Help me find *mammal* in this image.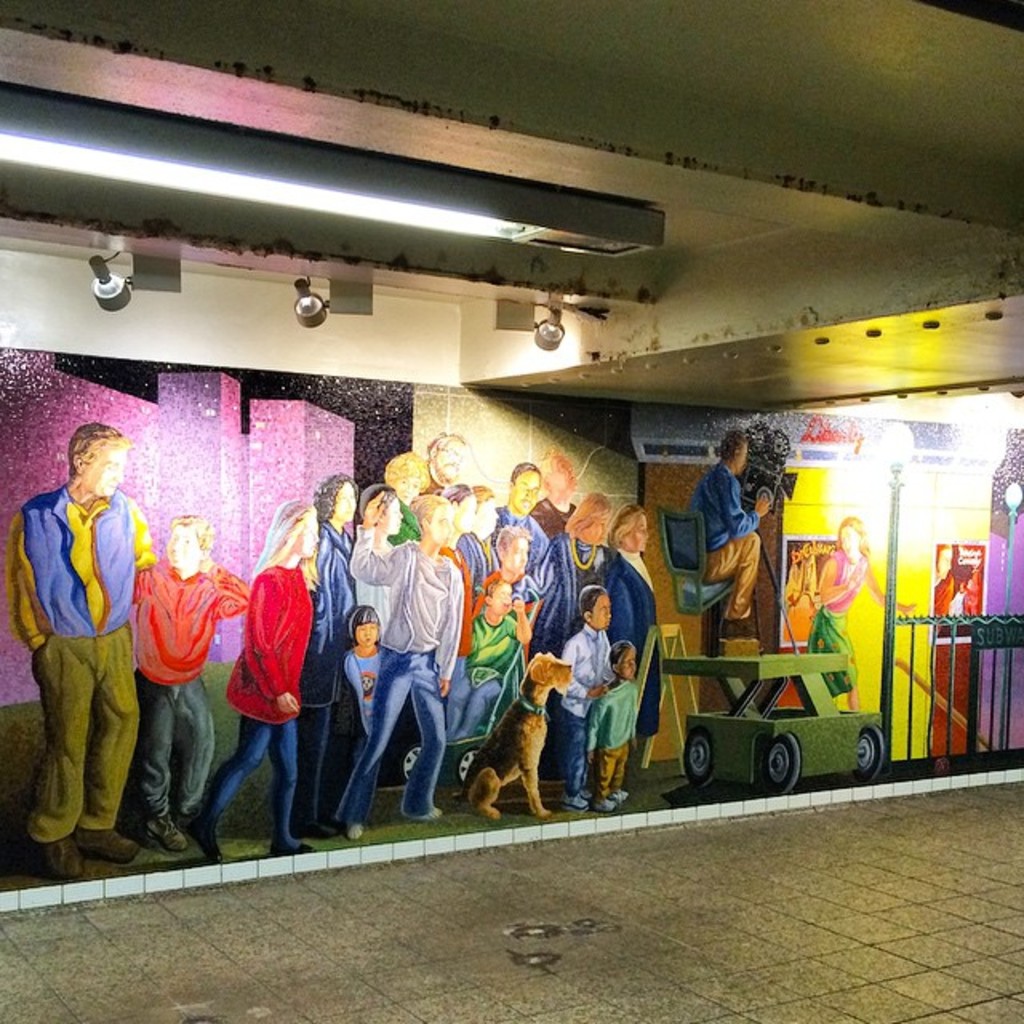
Found it: (349,488,406,626).
